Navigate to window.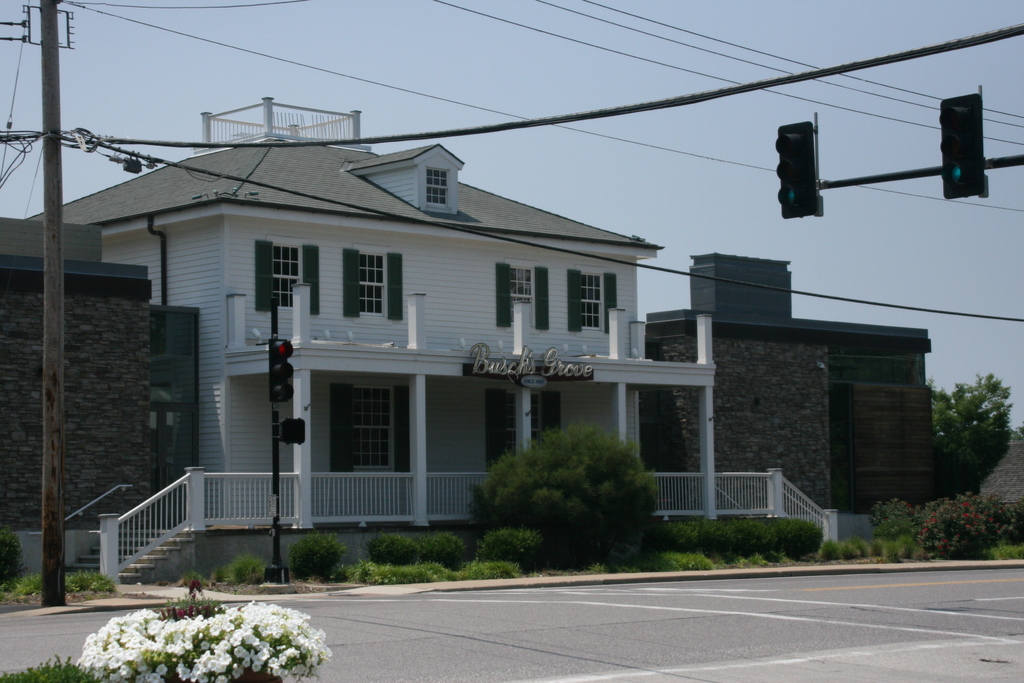
Navigation target: BBox(502, 268, 540, 318).
